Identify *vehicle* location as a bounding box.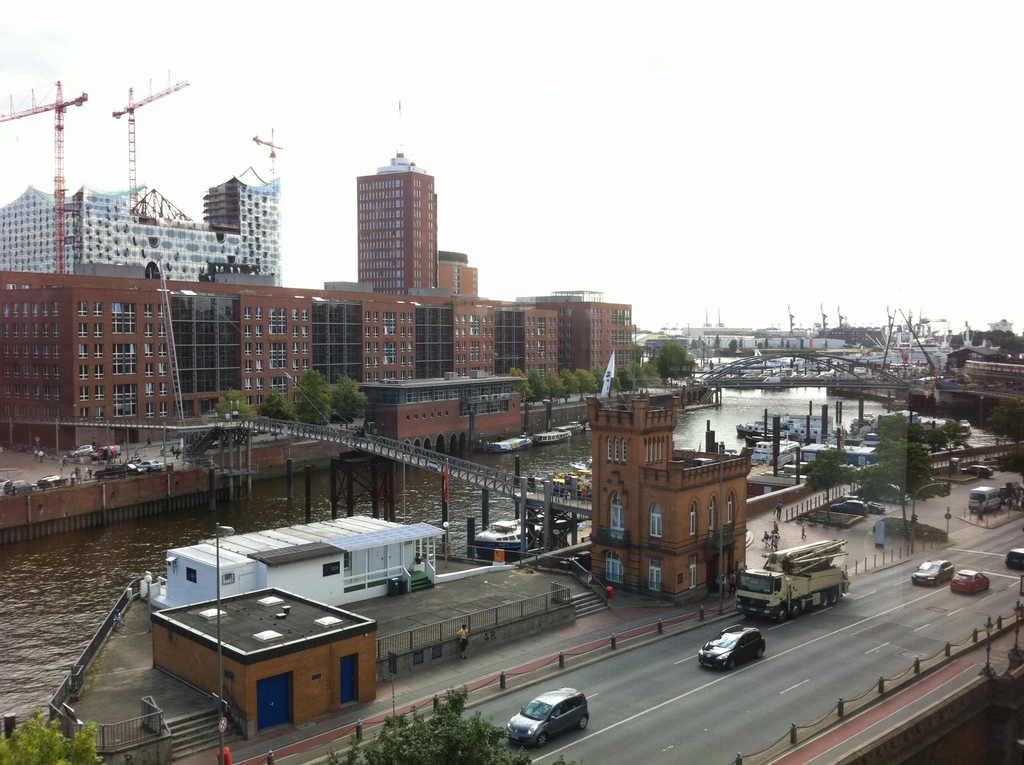
<bbox>742, 552, 842, 636</bbox>.
